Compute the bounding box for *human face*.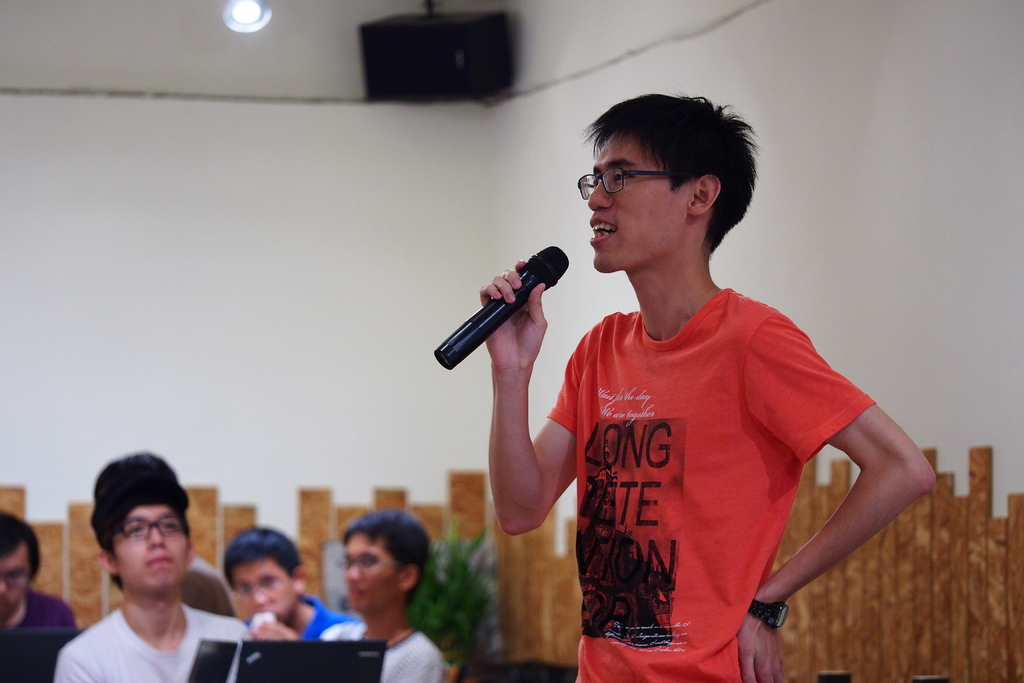
(left=6, top=545, right=25, bottom=616).
